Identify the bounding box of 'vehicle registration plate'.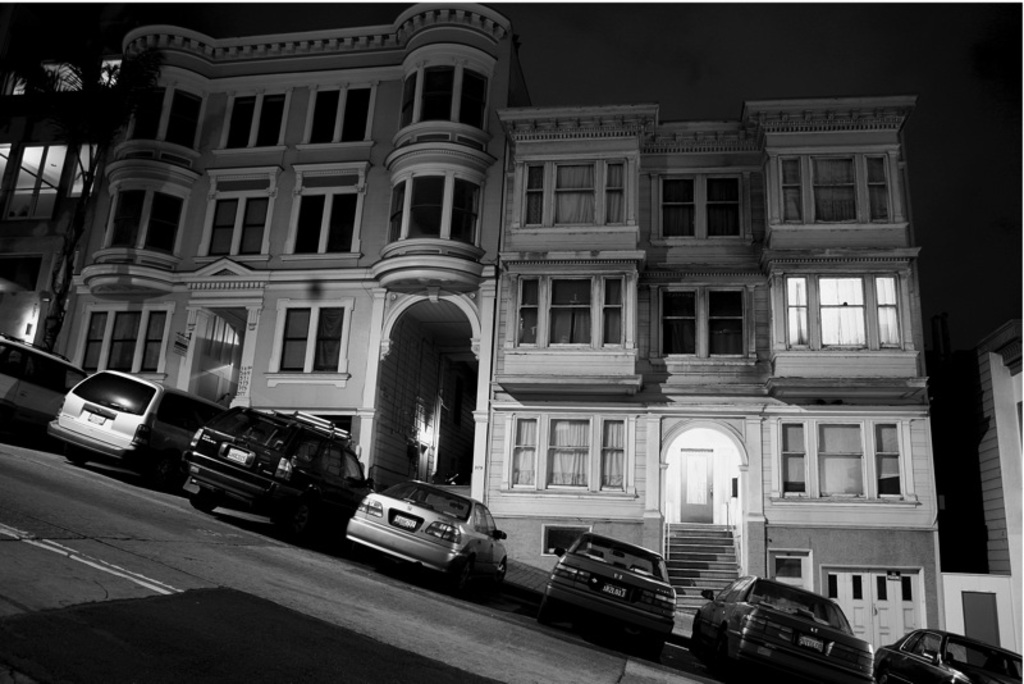
region(393, 514, 417, 530).
